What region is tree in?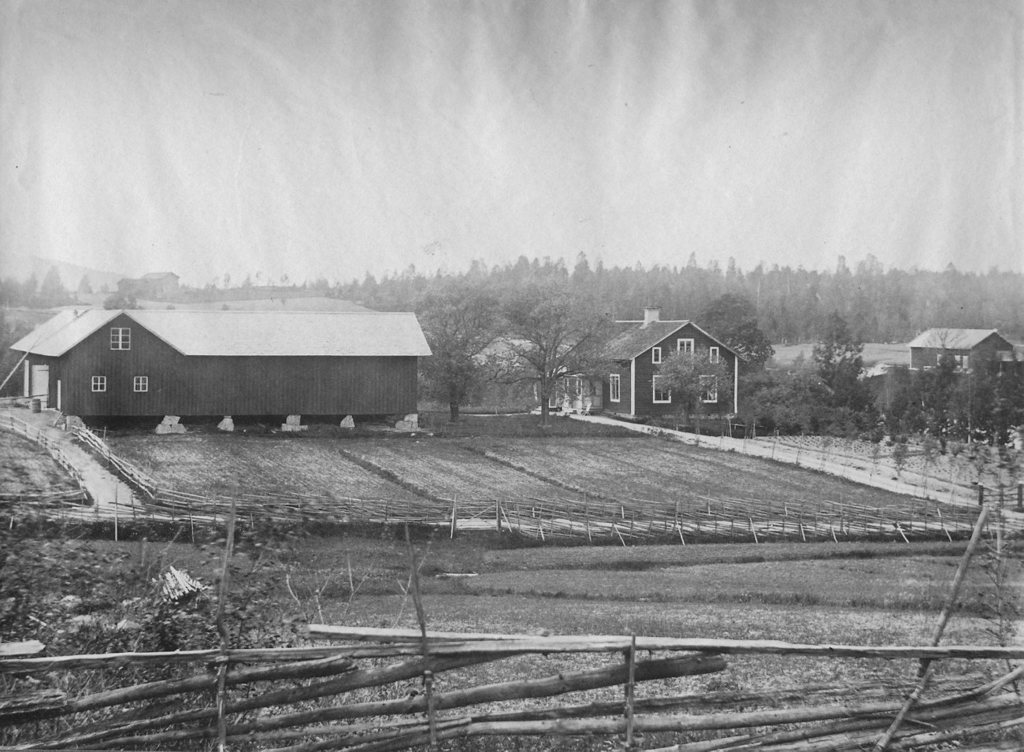
988 346 1023 435.
